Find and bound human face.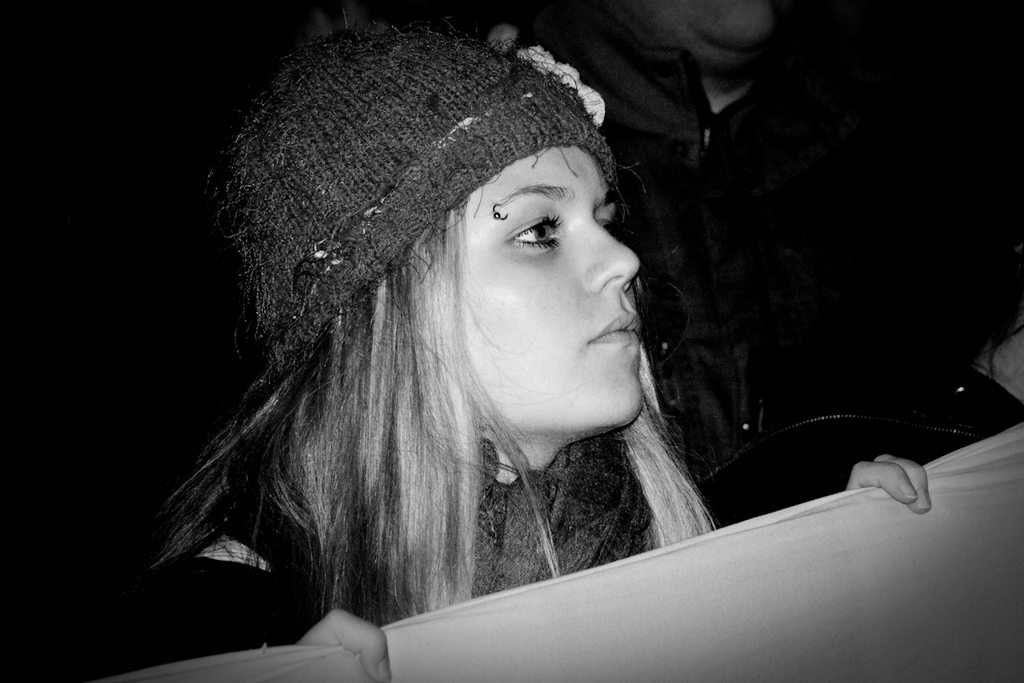
Bound: detection(421, 67, 667, 449).
